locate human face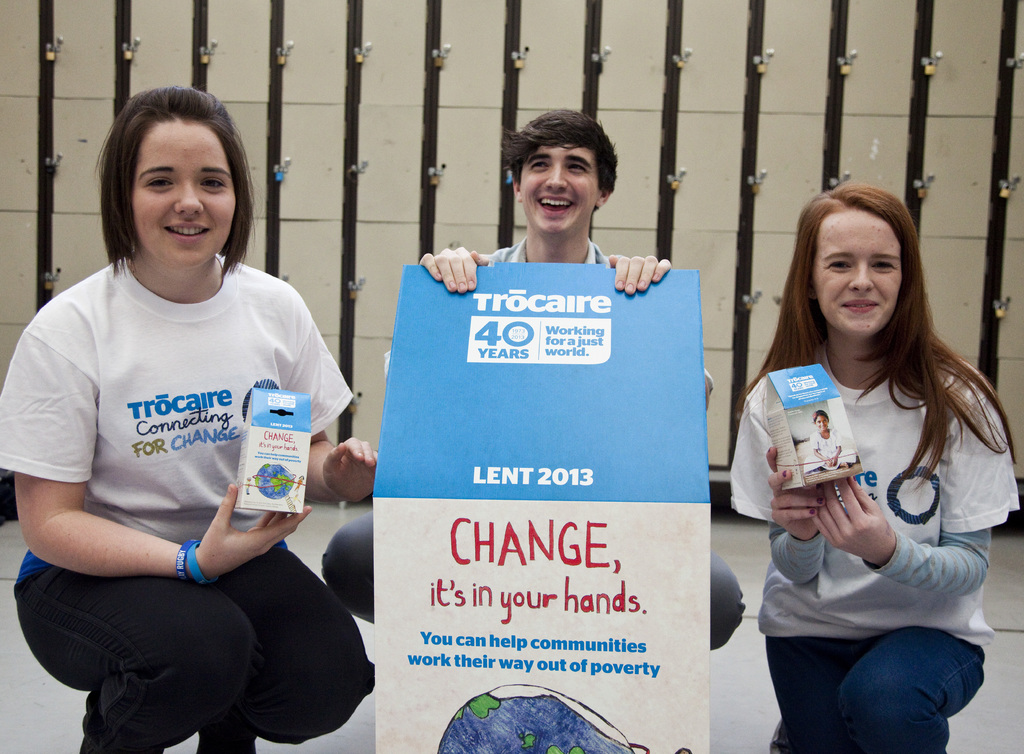
bbox=[810, 209, 902, 337]
